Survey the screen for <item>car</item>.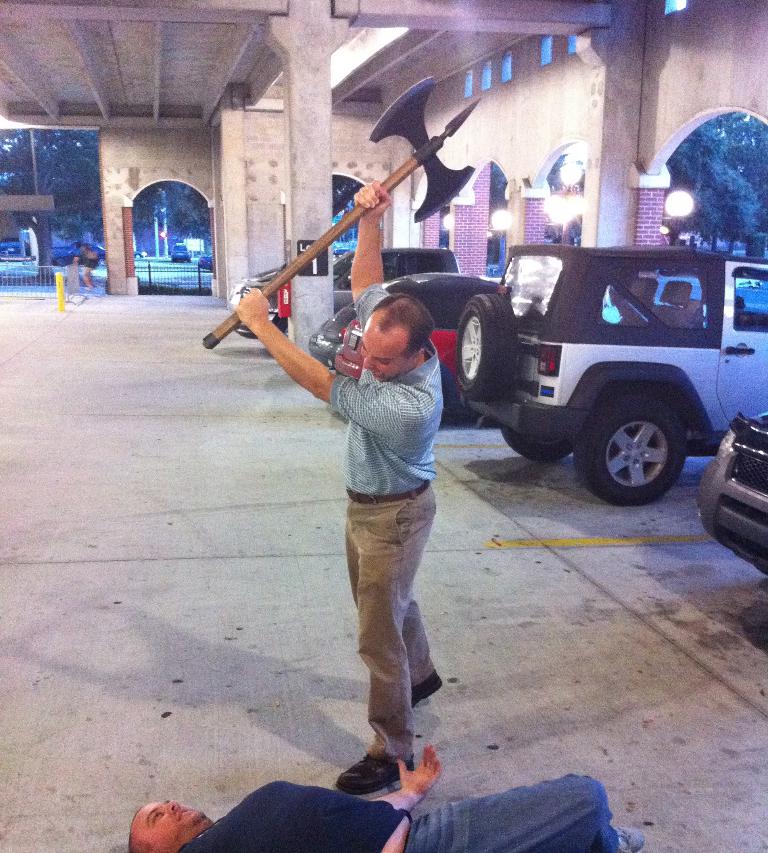
Survey found: <bbox>478, 222, 758, 497</bbox>.
